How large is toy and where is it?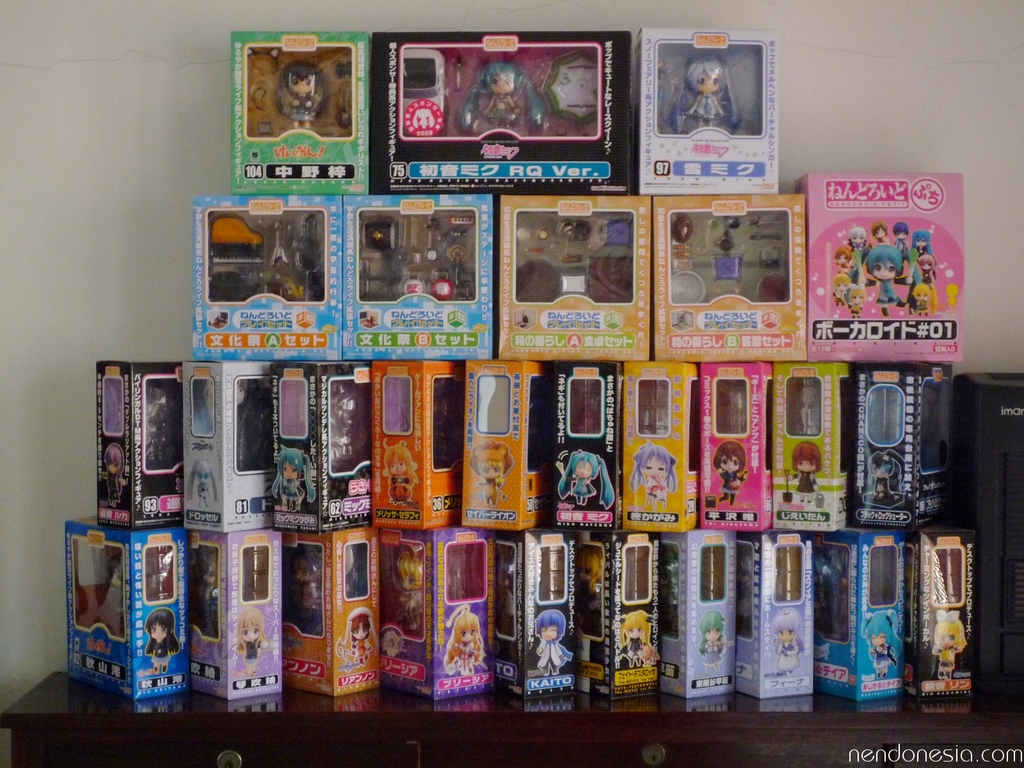
Bounding box: box(195, 552, 220, 637).
